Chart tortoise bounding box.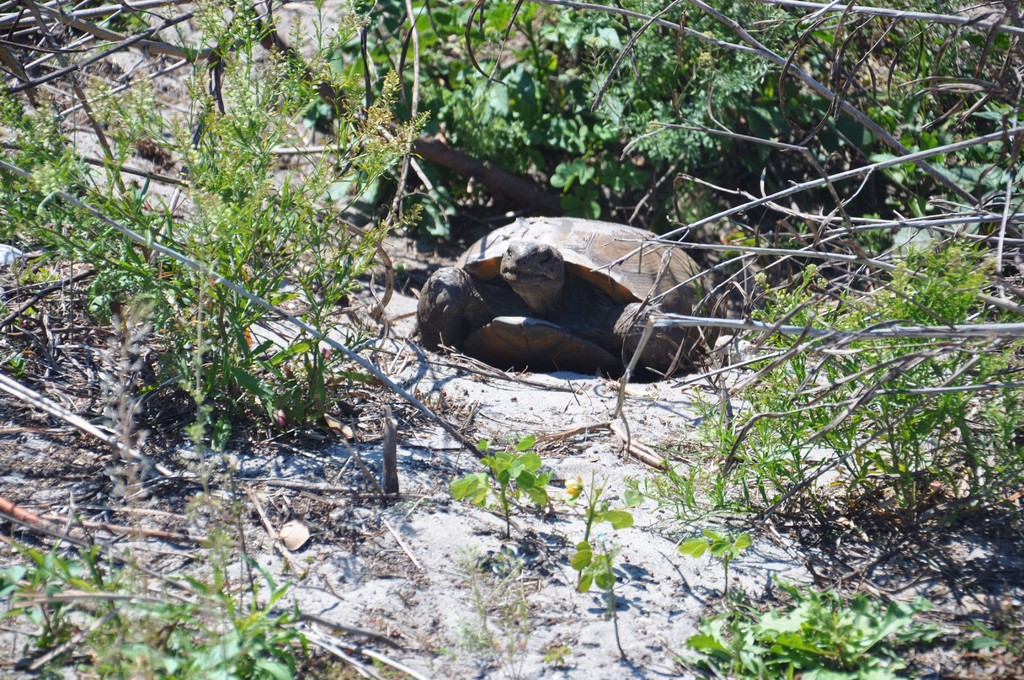
Charted: (left=413, top=216, right=721, bottom=379).
